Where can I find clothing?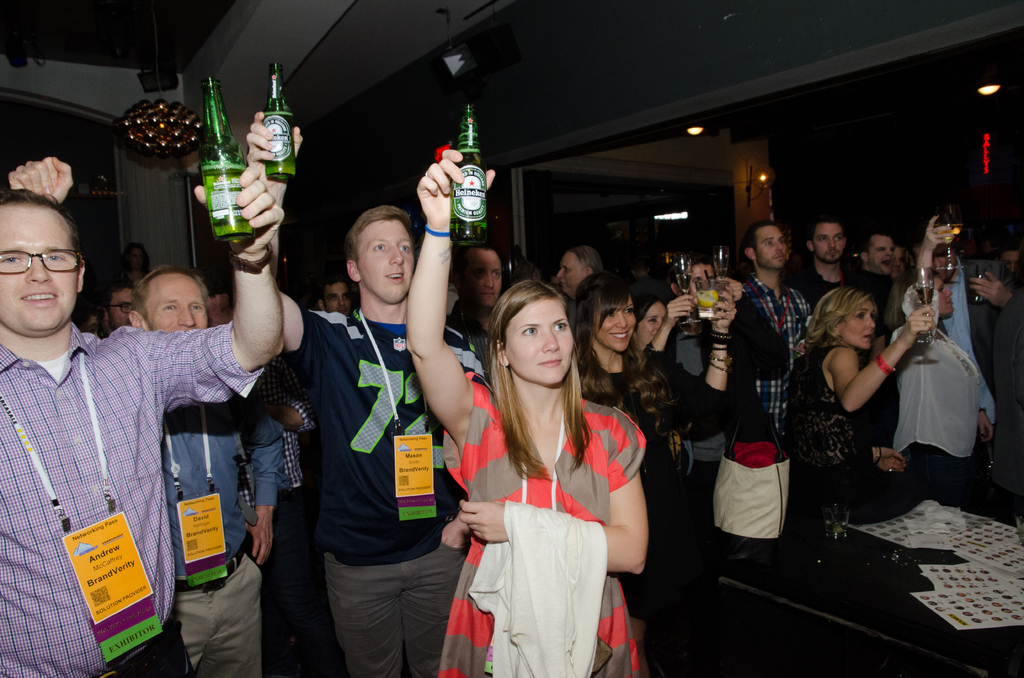
You can find it at l=427, t=366, r=655, b=677.
